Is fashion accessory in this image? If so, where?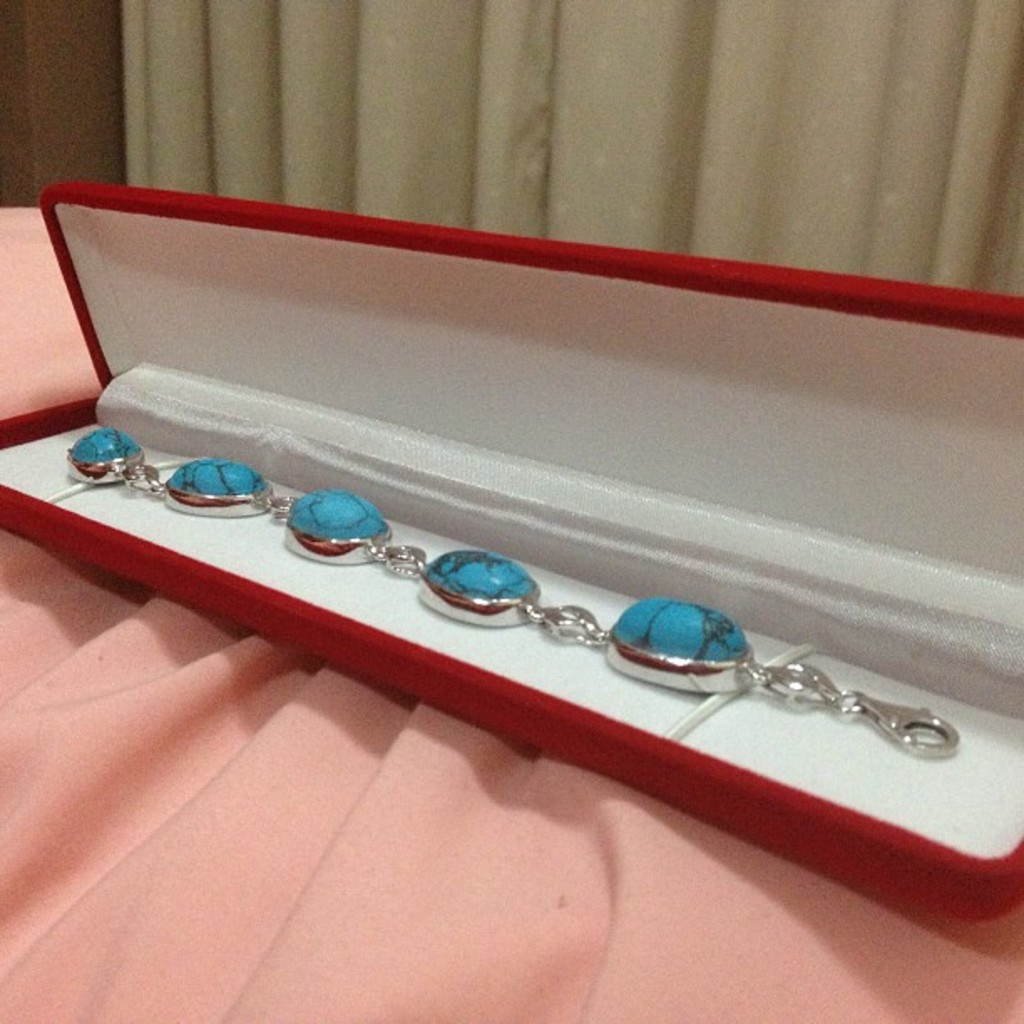
Yes, at 64,425,960,758.
